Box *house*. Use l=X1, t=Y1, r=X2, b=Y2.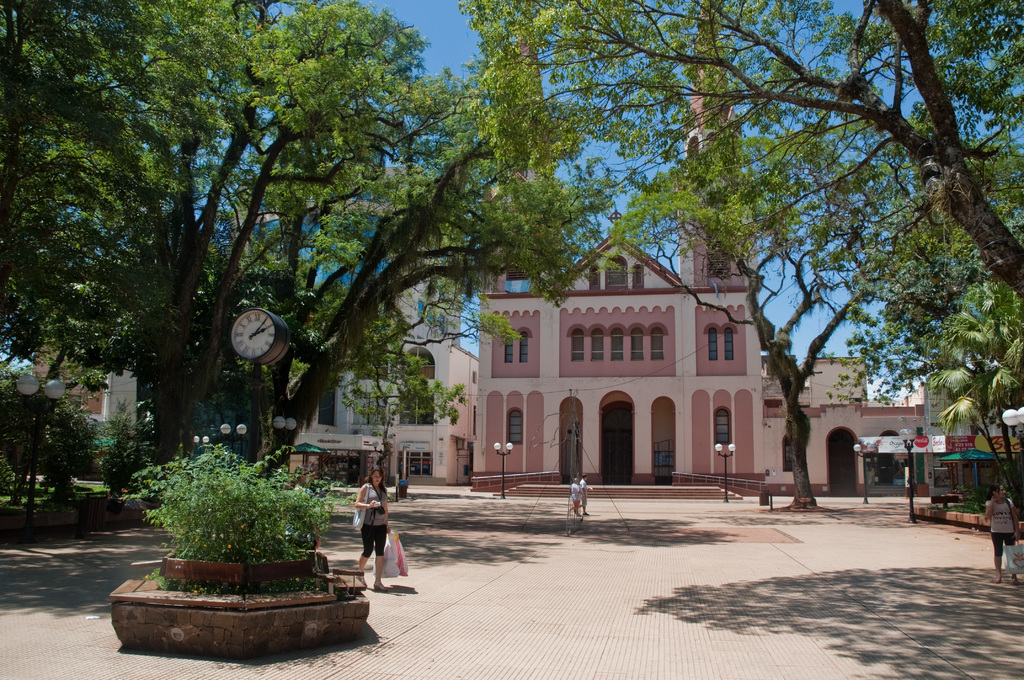
l=473, t=1, r=927, b=492.
